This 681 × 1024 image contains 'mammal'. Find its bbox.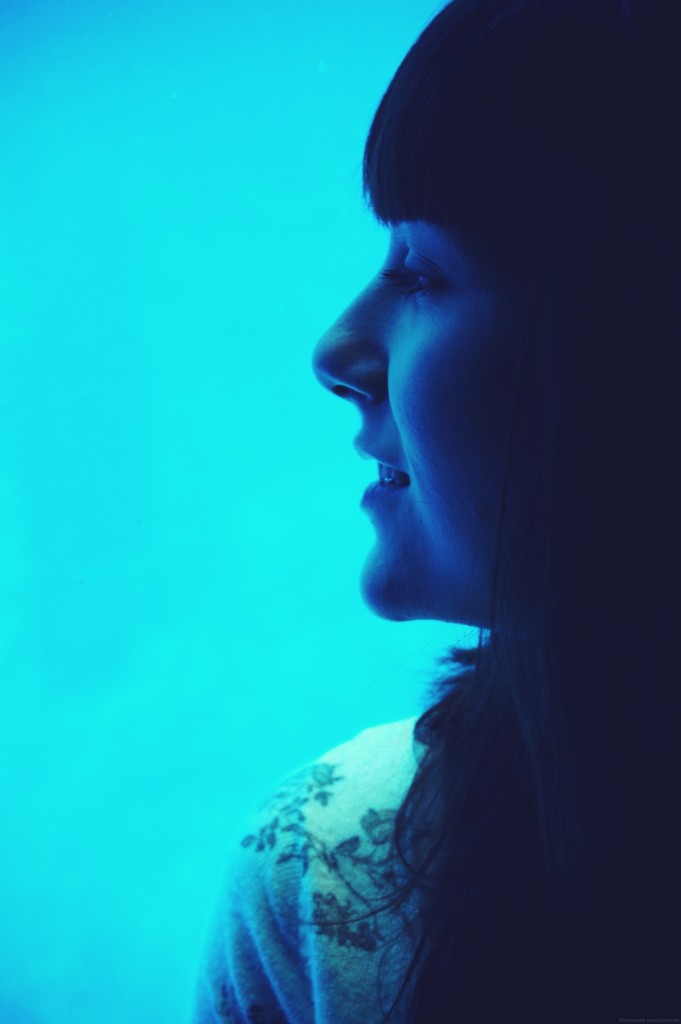
<bbox>259, 0, 671, 1023</bbox>.
